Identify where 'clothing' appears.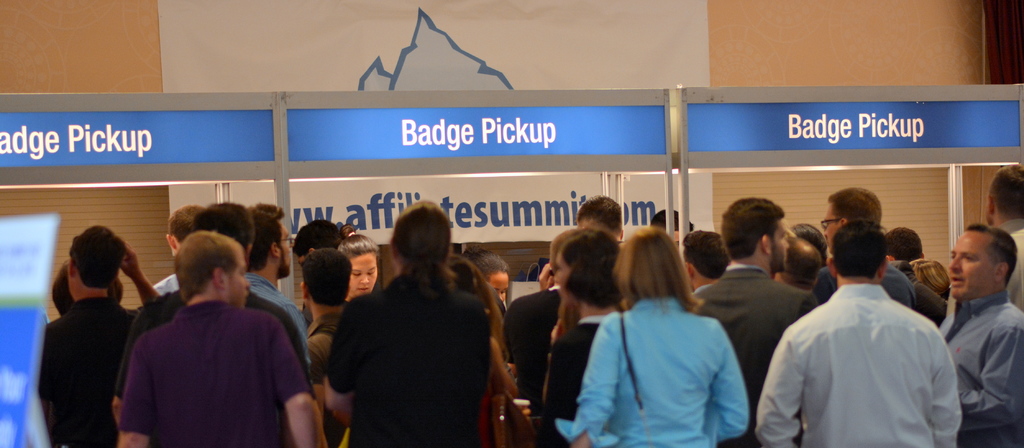
Appears at (108,263,303,447).
